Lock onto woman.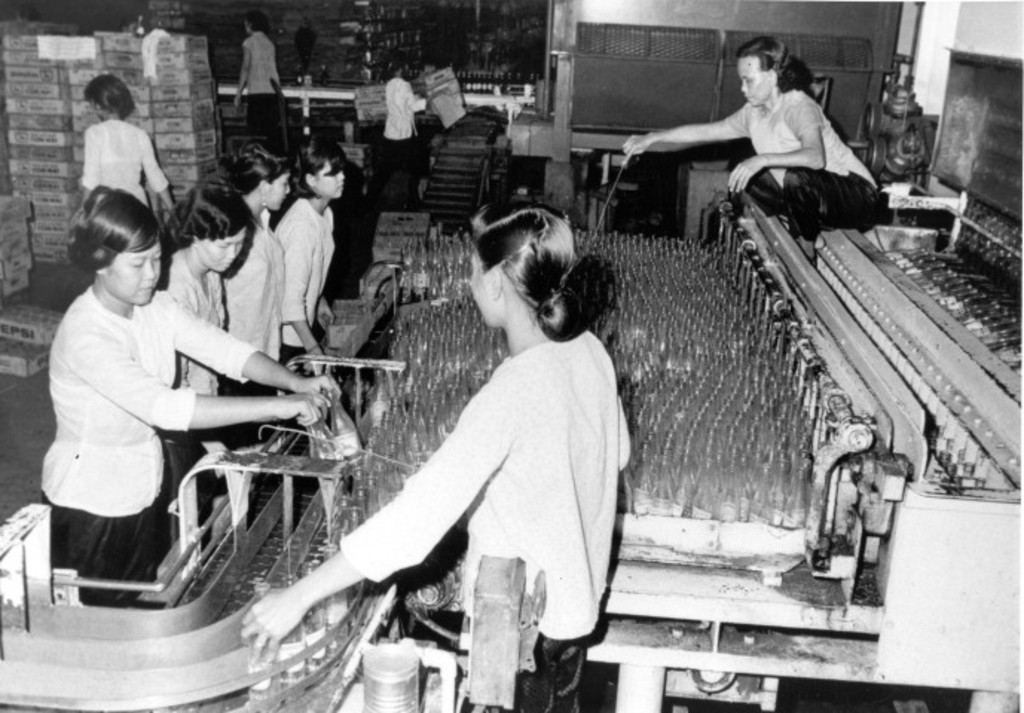
Locked: crop(74, 68, 180, 226).
